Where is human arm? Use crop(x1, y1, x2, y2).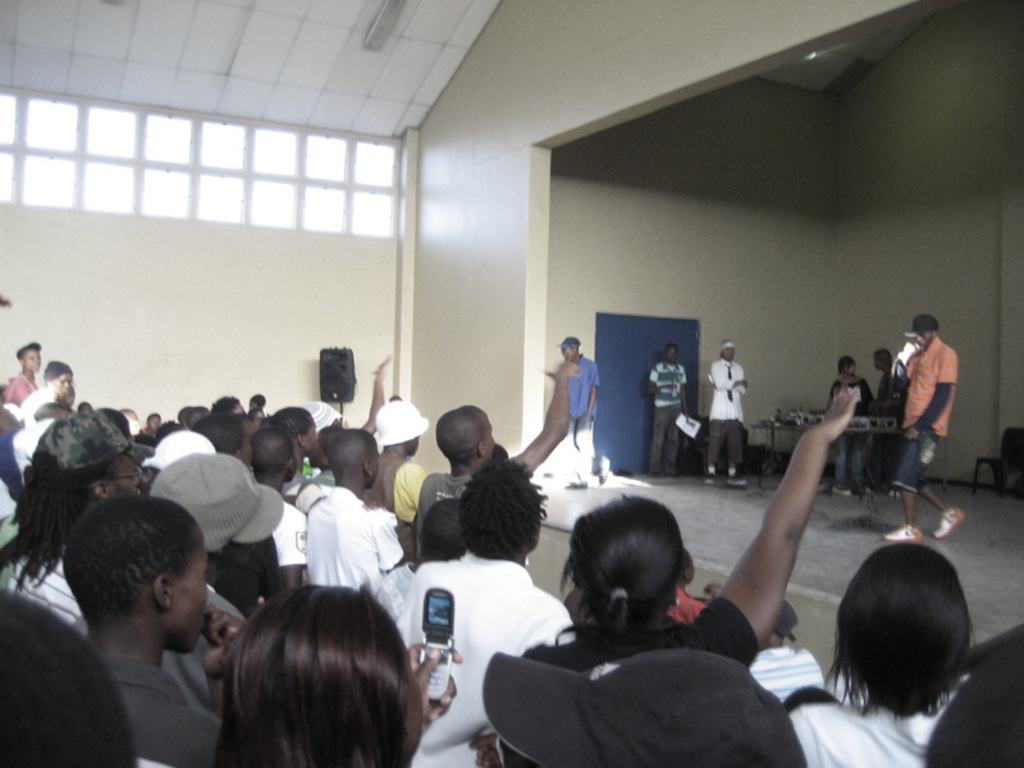
crop(739, 370, 751, 392).
